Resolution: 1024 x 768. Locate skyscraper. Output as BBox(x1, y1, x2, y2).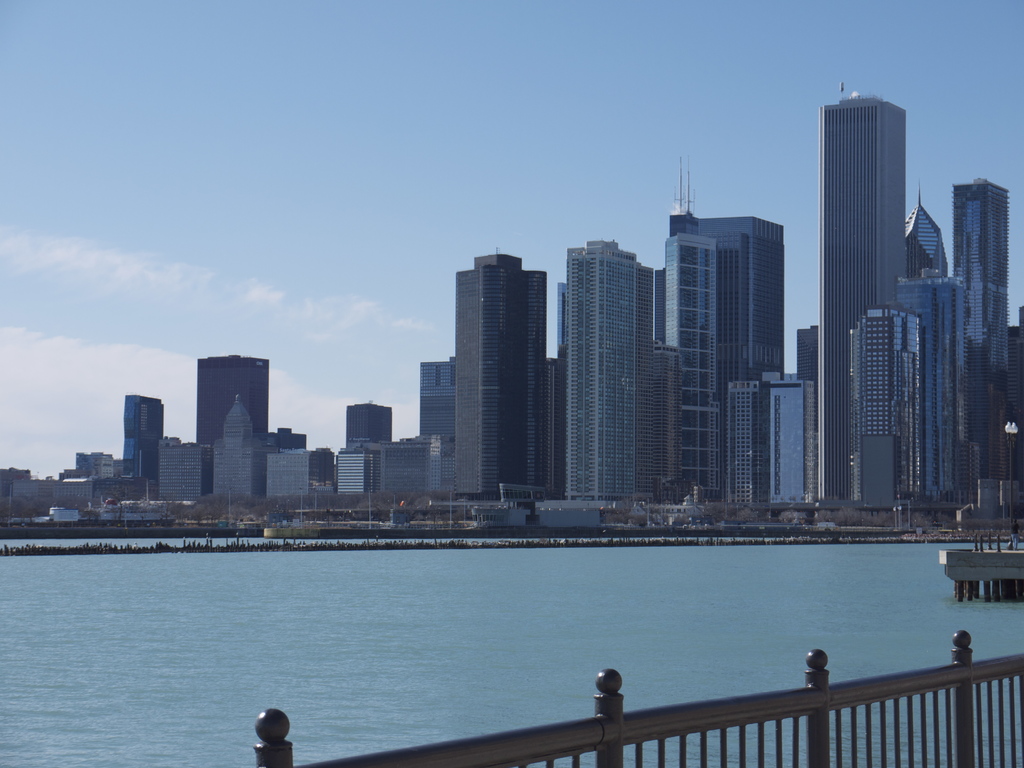
BBox(125, 394, 164, 501).
